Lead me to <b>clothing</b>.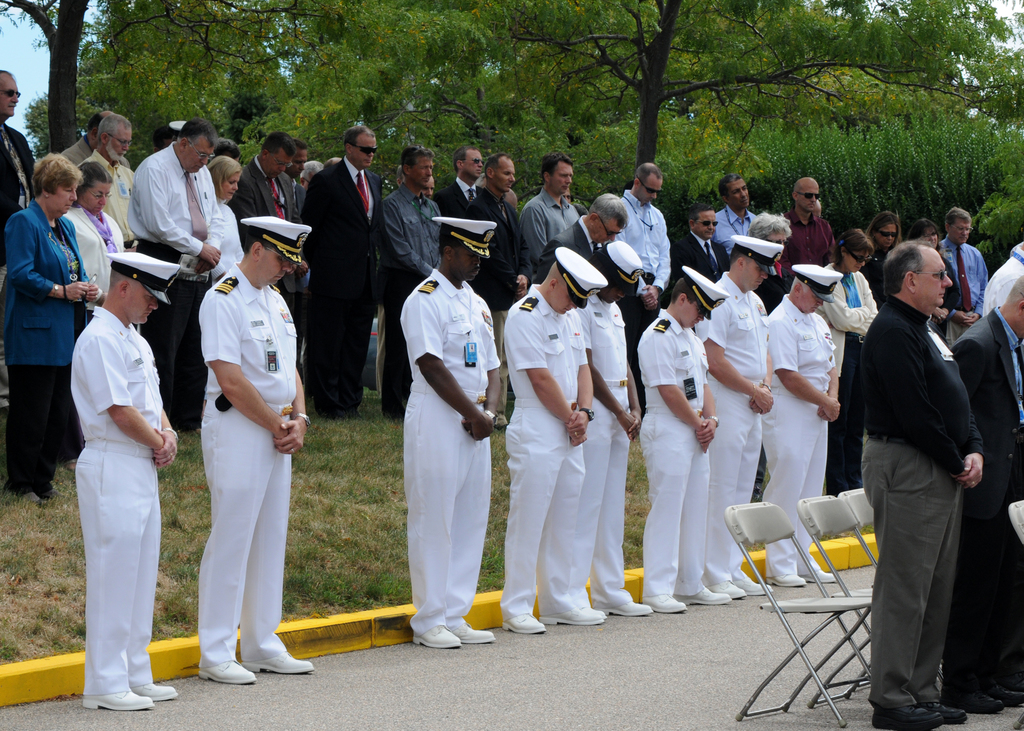
Lead to 194, 261, 303, 673.
